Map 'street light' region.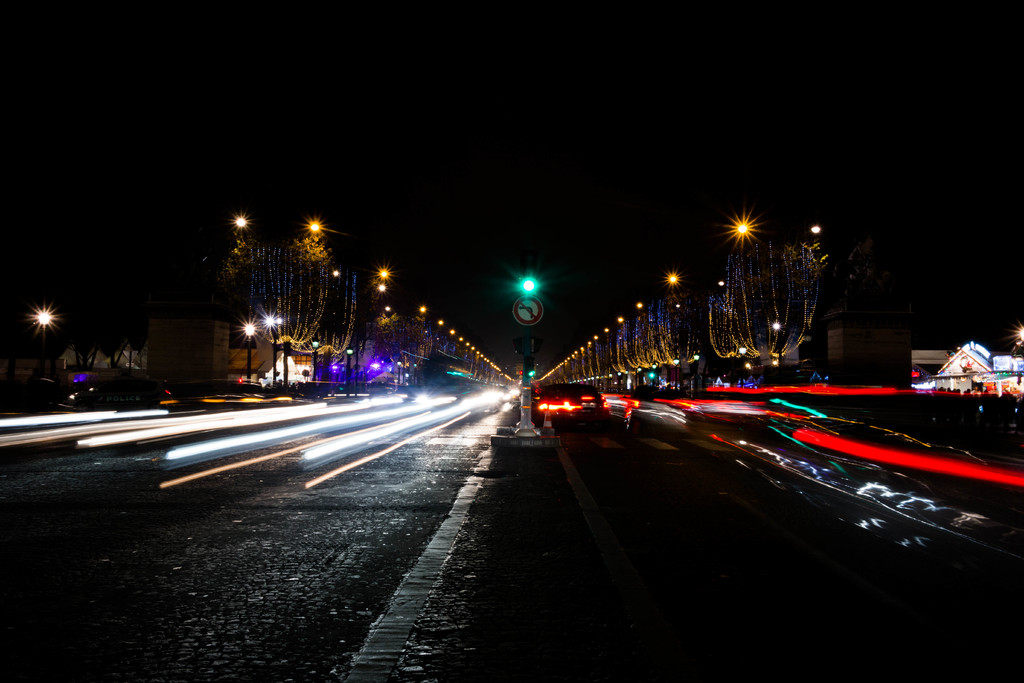
Mapped to [x1=345, y1=347, x2=353, y2=396].
